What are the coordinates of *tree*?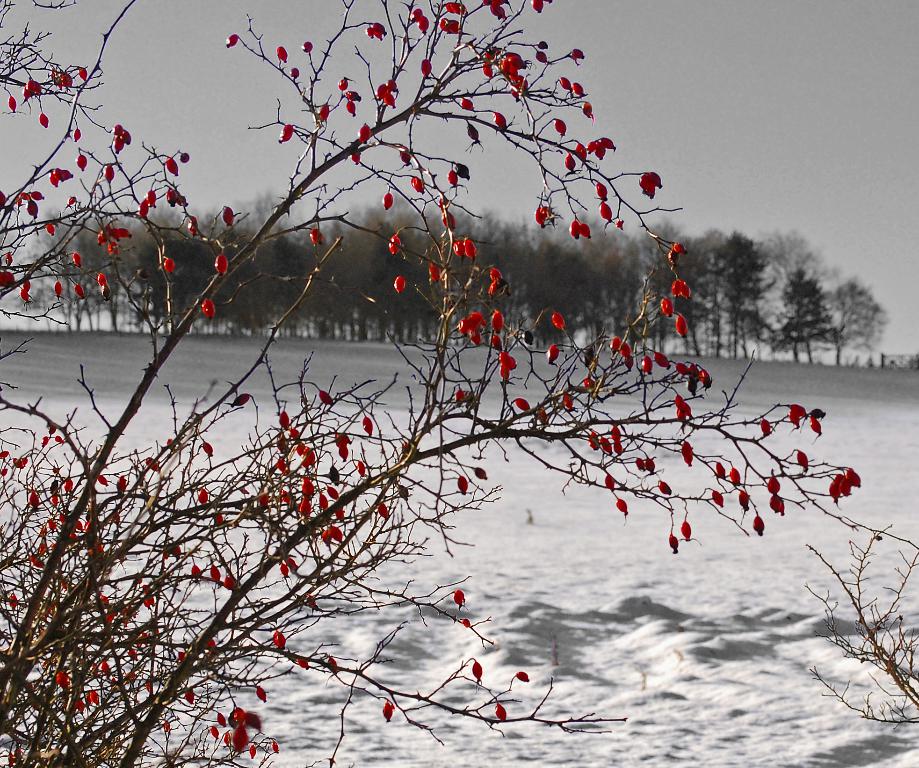
l=750, t=226, r=815, b=355.
